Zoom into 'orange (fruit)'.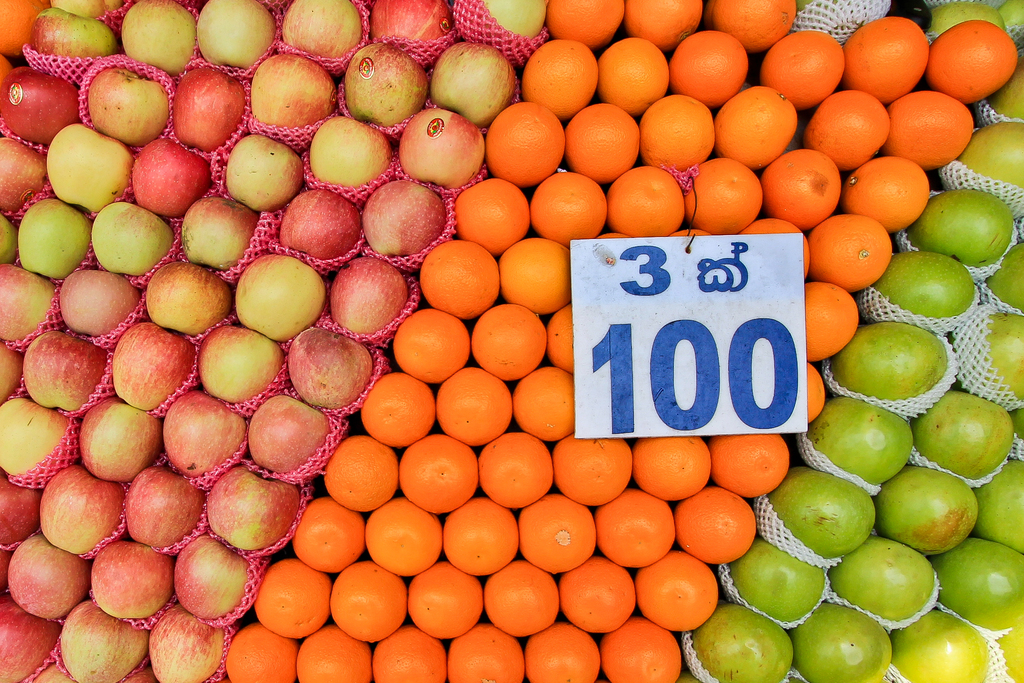
Zoom target: left=433, top=370, right=508, bottom=449.
